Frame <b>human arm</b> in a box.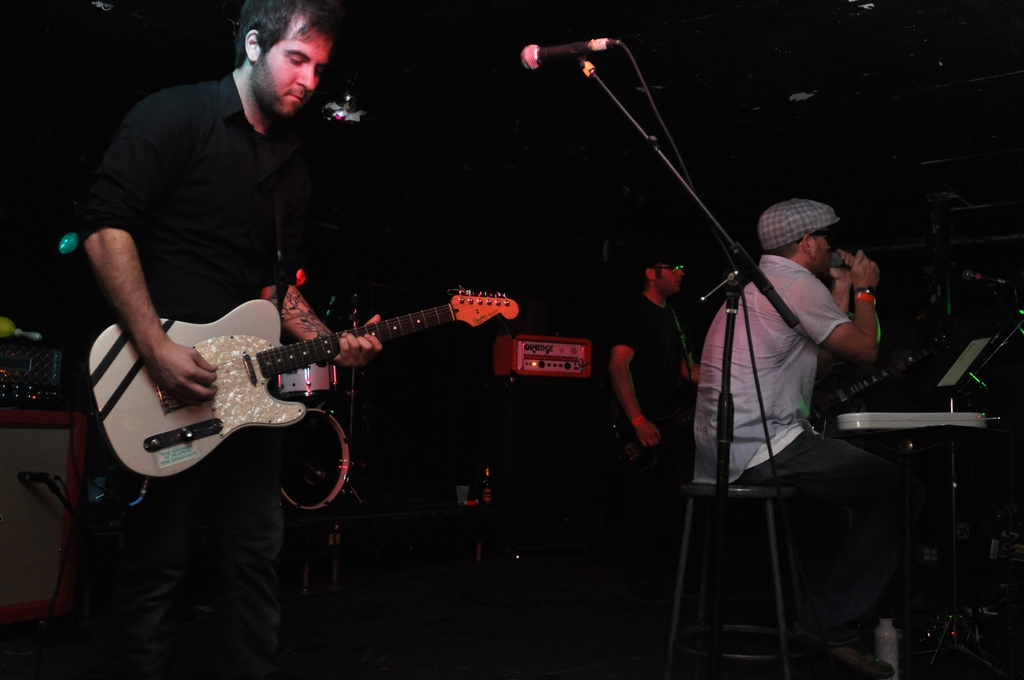
(x1=257, y1=166, x2=397, y2=366).
